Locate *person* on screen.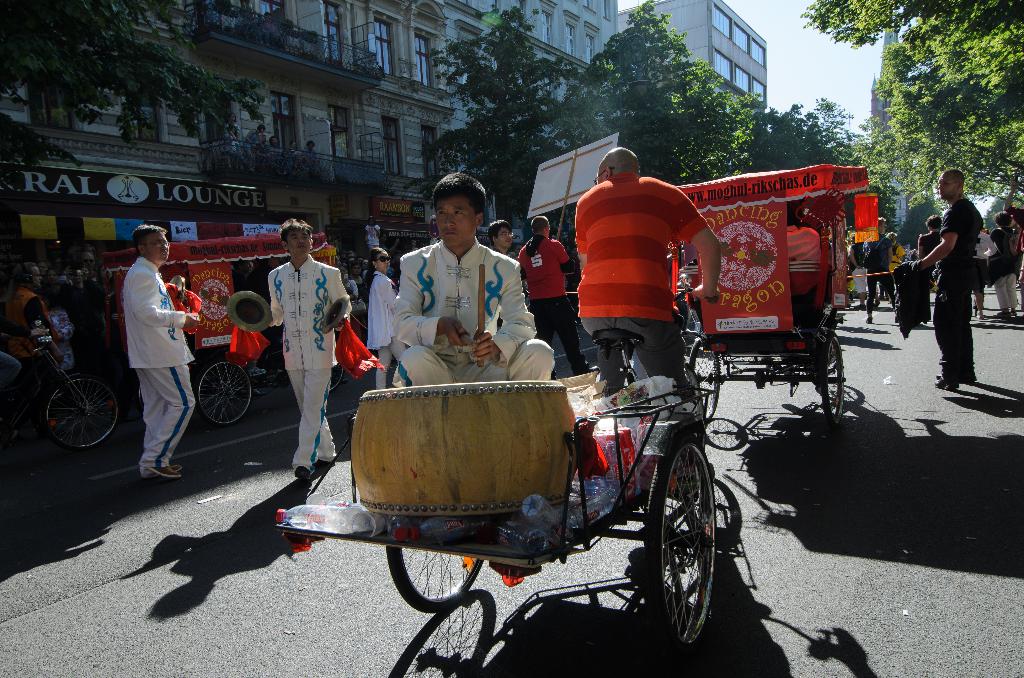
On screen at 512, 220, 584, 376.
